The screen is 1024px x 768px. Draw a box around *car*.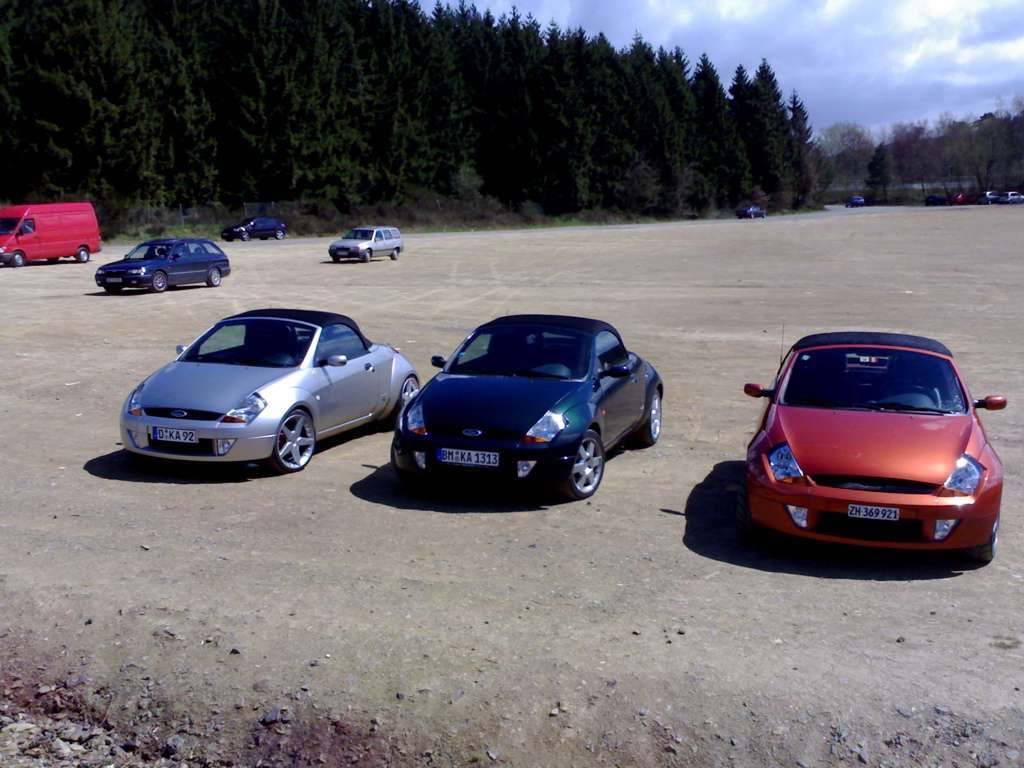
(left=742, top=330, right=1012, bottom=564).
